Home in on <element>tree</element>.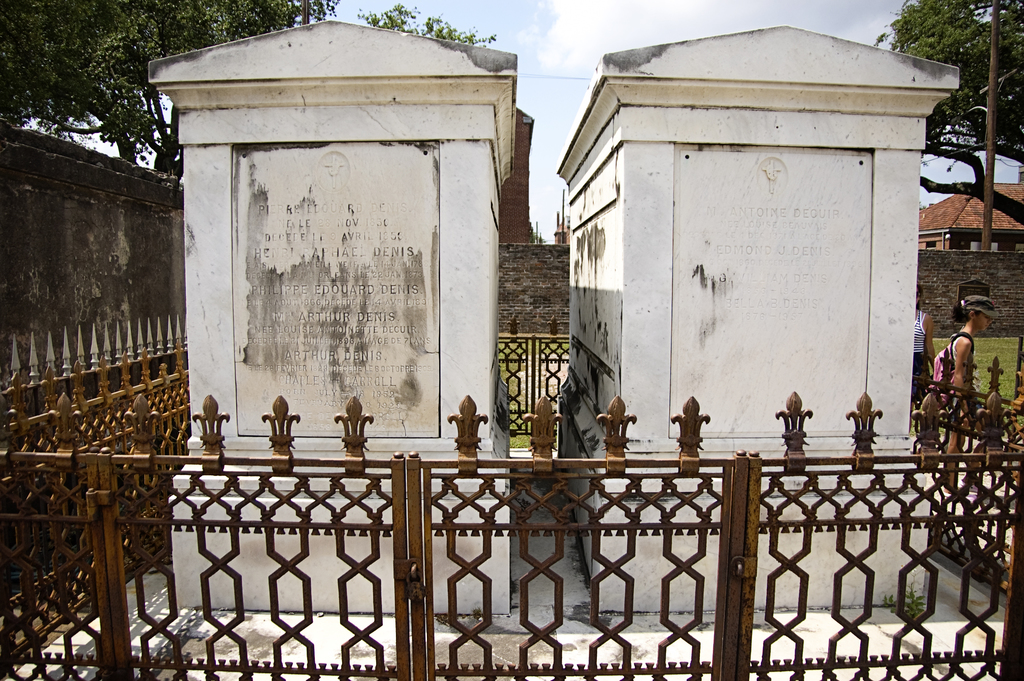
Homed in at select_region(0, 0, 342, 165).
